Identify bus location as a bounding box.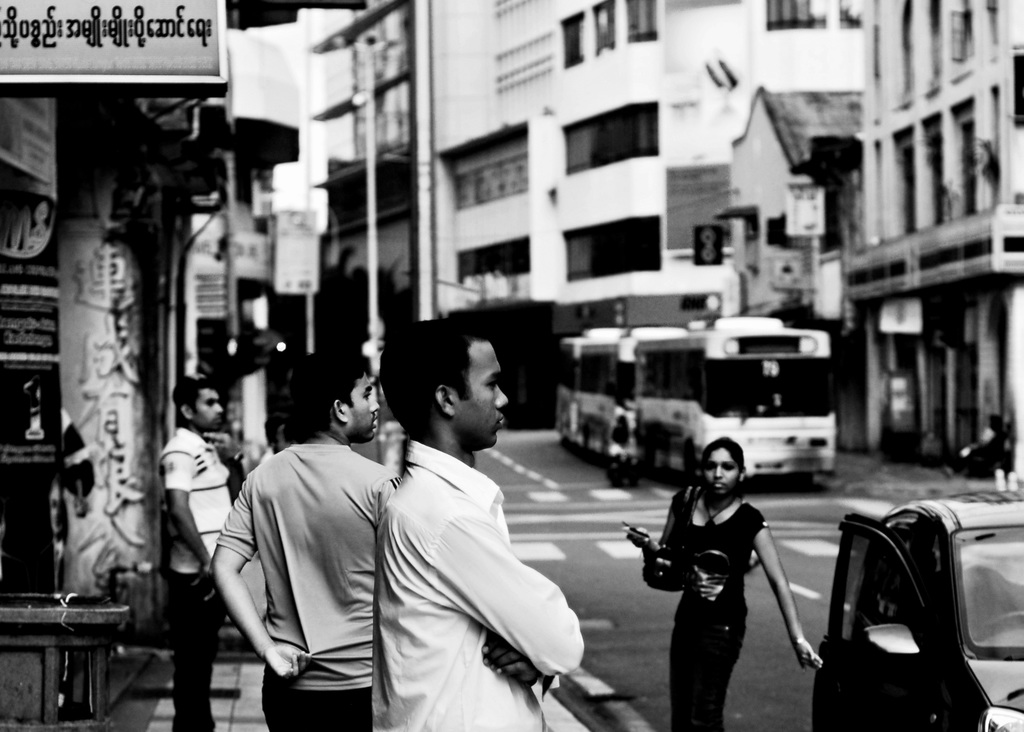
bbox(632, 316, 840, 487).
